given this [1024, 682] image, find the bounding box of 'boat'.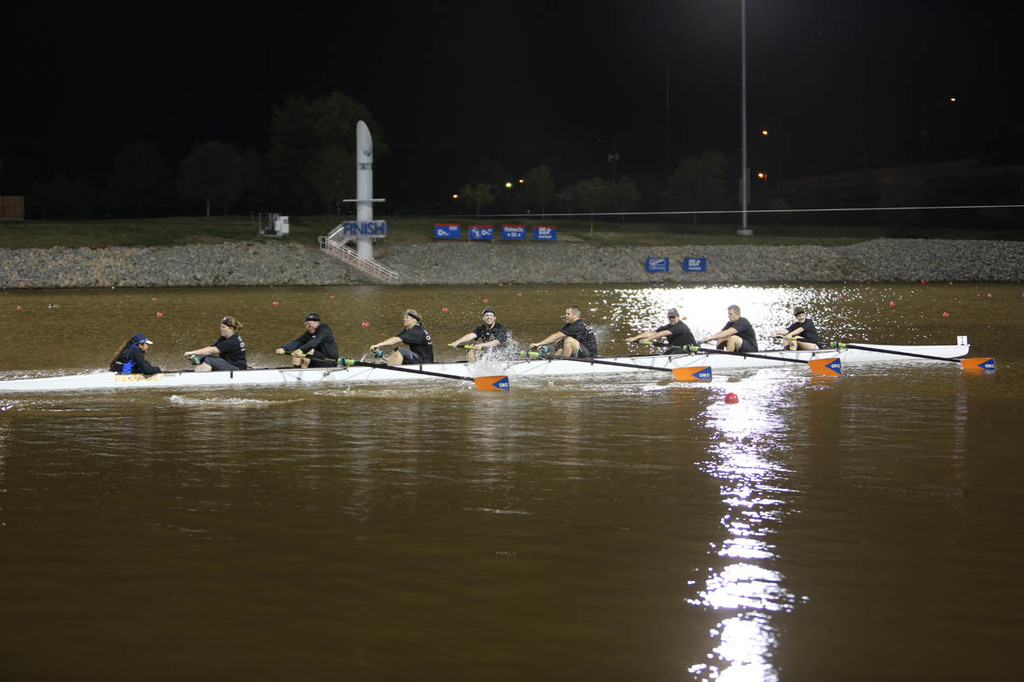
(x1=0, y1=332, x2=979, y2=396).
